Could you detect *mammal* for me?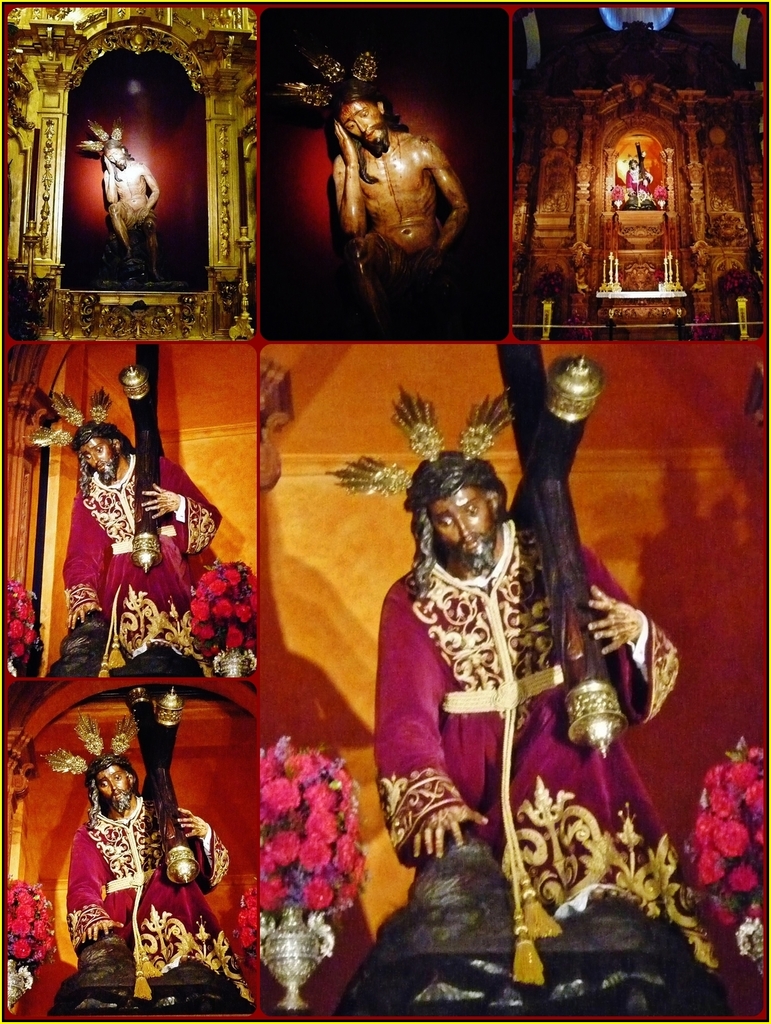
Detection result: l=271, t=46, r=462, b=335.
